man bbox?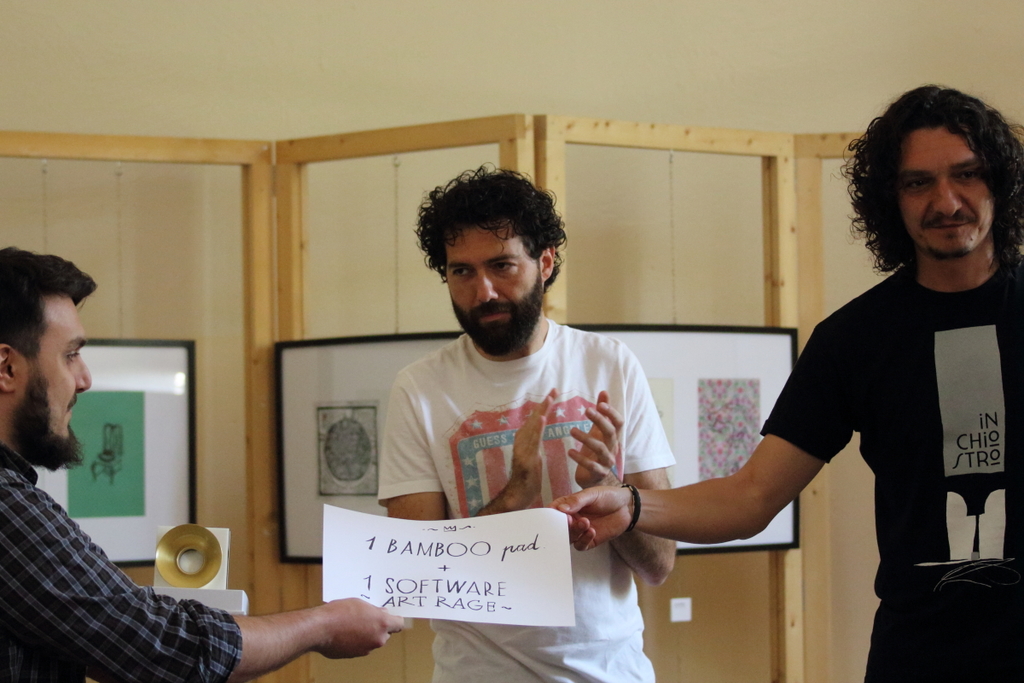
x1=0 y1=238 x2=406 y2=682
